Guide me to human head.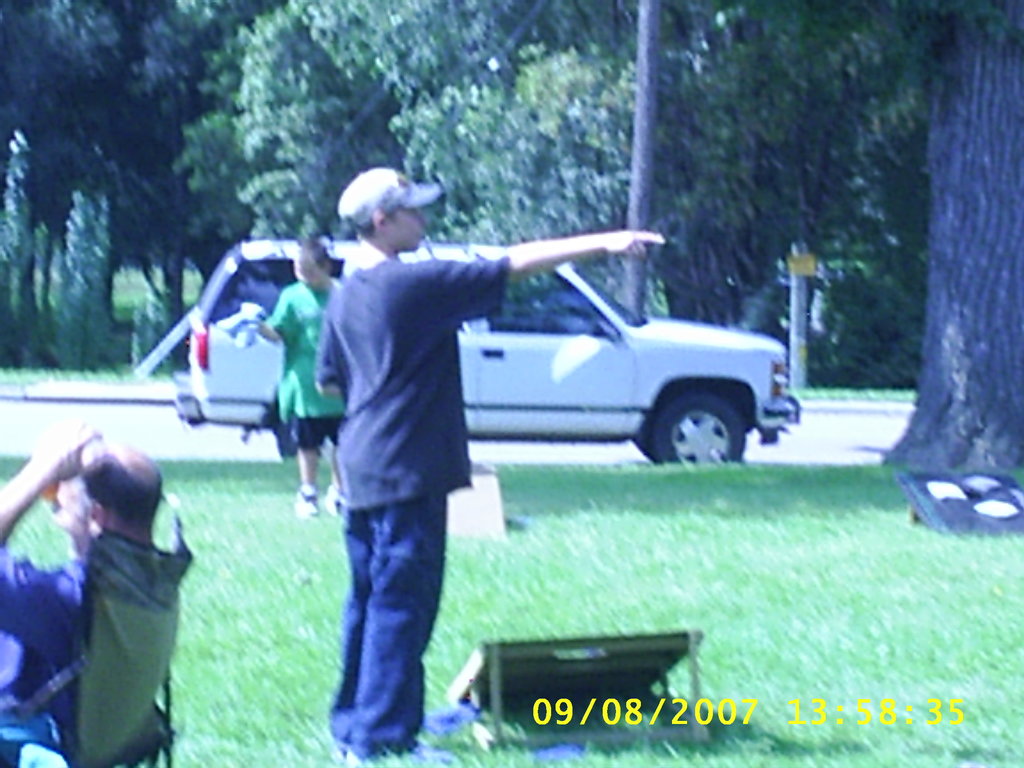
Guidance: (x1=333, y1=163, x2=429, y2=253).
